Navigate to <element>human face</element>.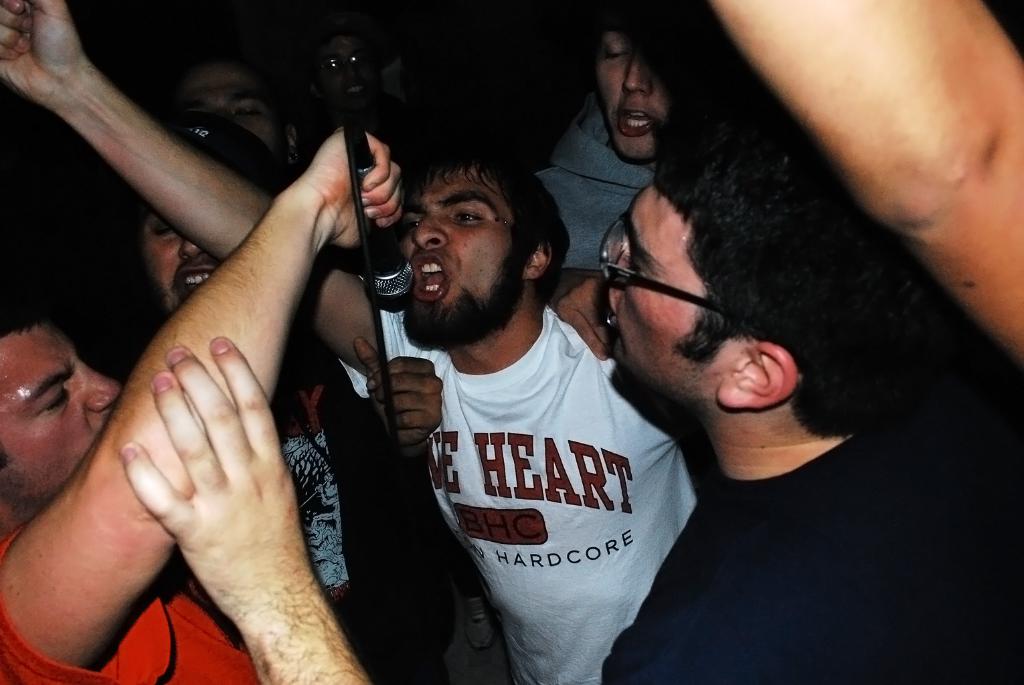
Navigation target: pyautogui.locateOnScreen(178, 70, 292, 160).
